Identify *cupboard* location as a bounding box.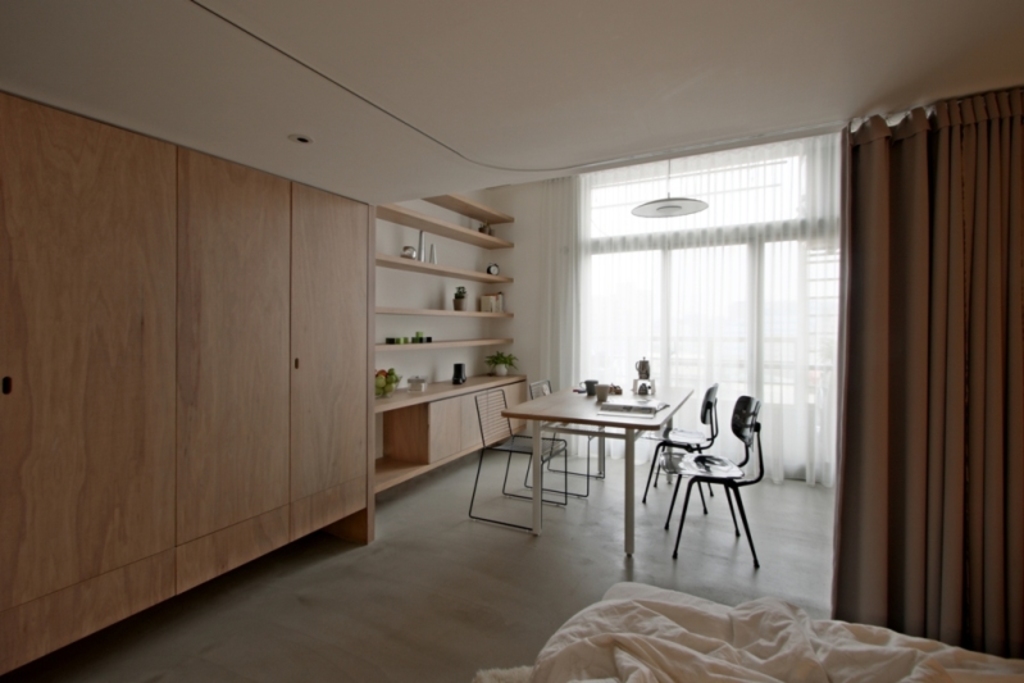
(left=0, top=204, right=374, bottom=682).
